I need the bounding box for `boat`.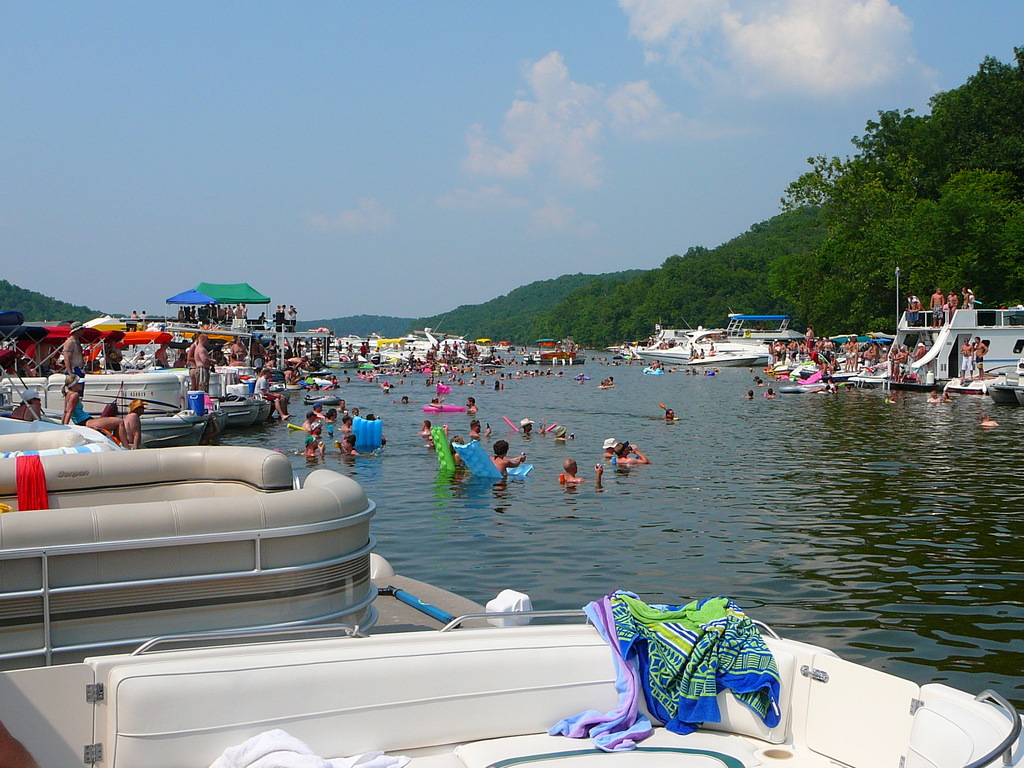
Here it is: BBox(0, 411, 117, 457).
